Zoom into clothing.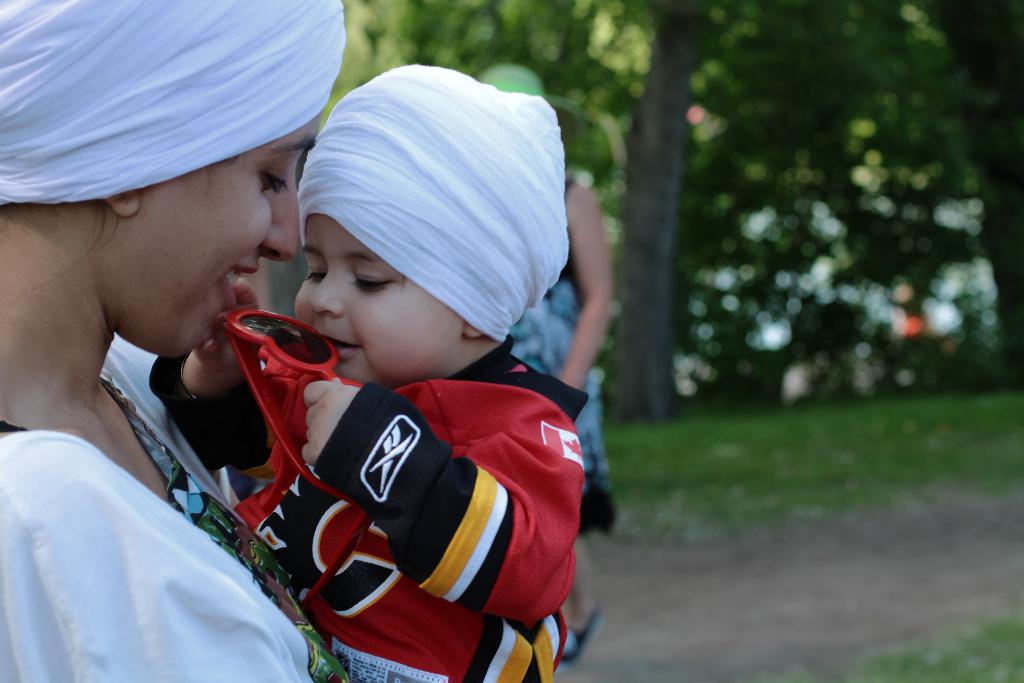
Zoom target: region(0, 336, 348, 682).
